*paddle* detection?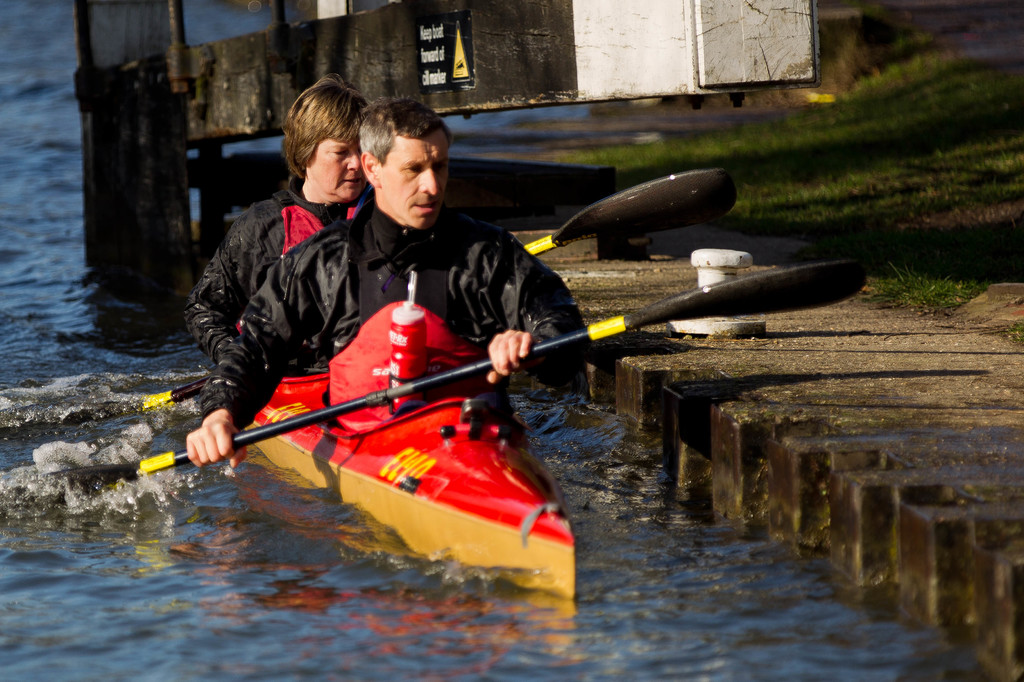
left=138, top=166, right=740, bottom=413
